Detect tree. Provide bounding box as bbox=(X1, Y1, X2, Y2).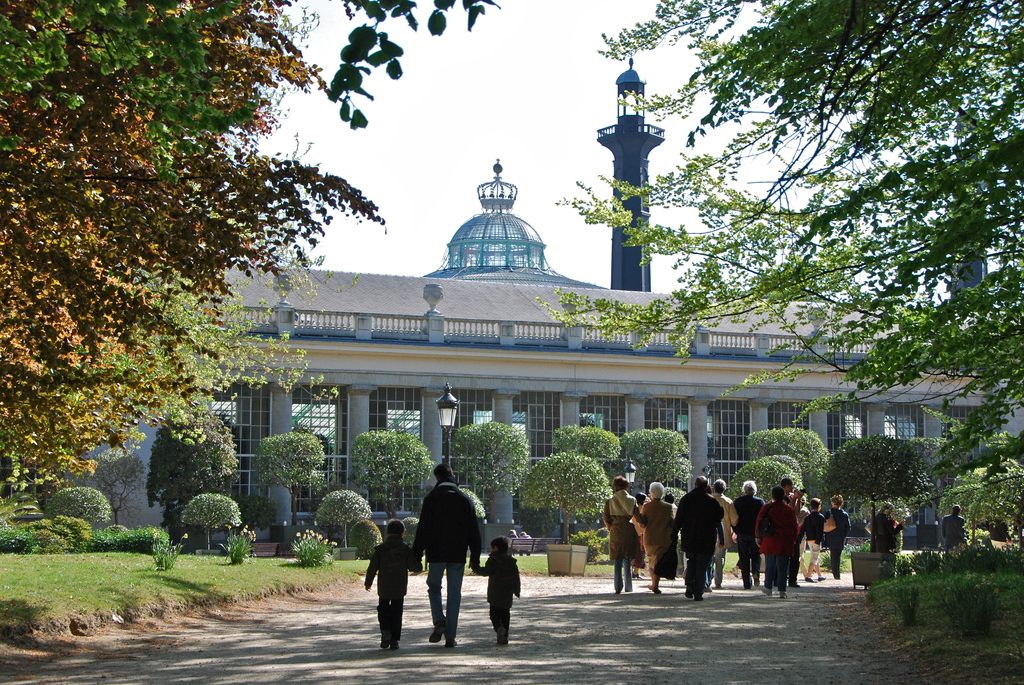
bbox=(555, 423, 626, 464).
